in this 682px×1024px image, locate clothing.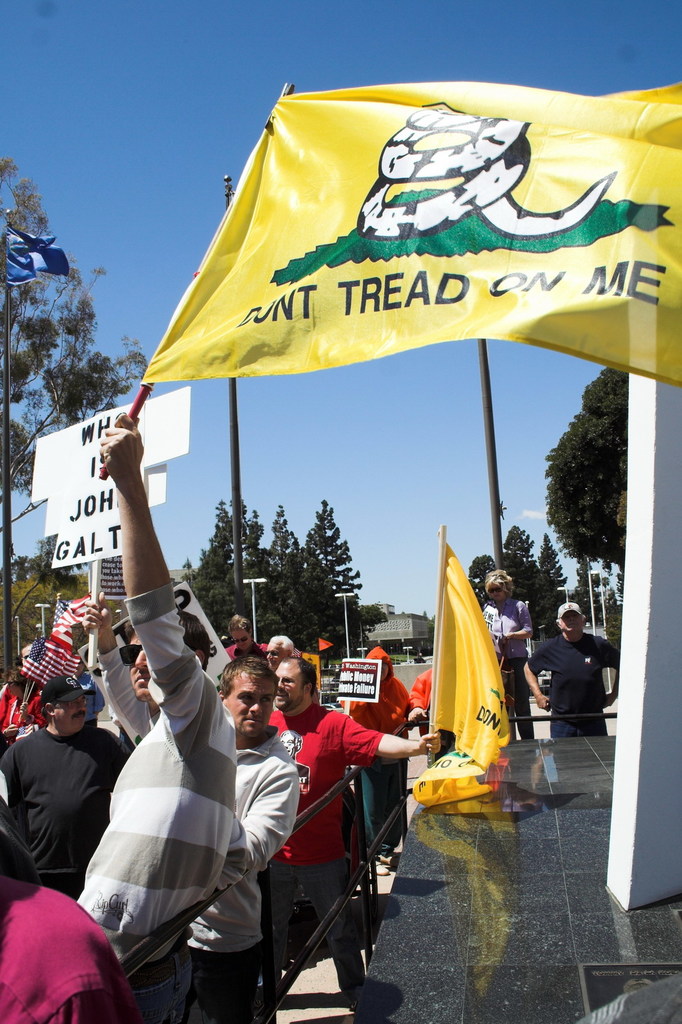
Bounding box: Rect(4, 700, 121, 908).
